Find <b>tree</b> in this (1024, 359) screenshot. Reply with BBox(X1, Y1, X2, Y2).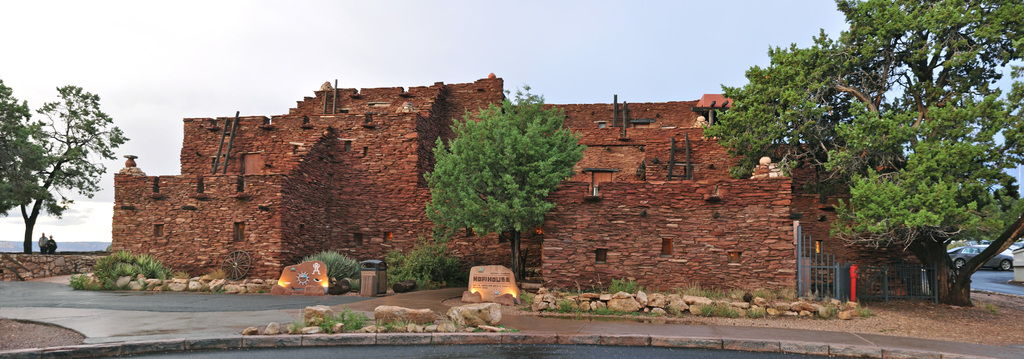
BBox(424, 82, 591, 287).
